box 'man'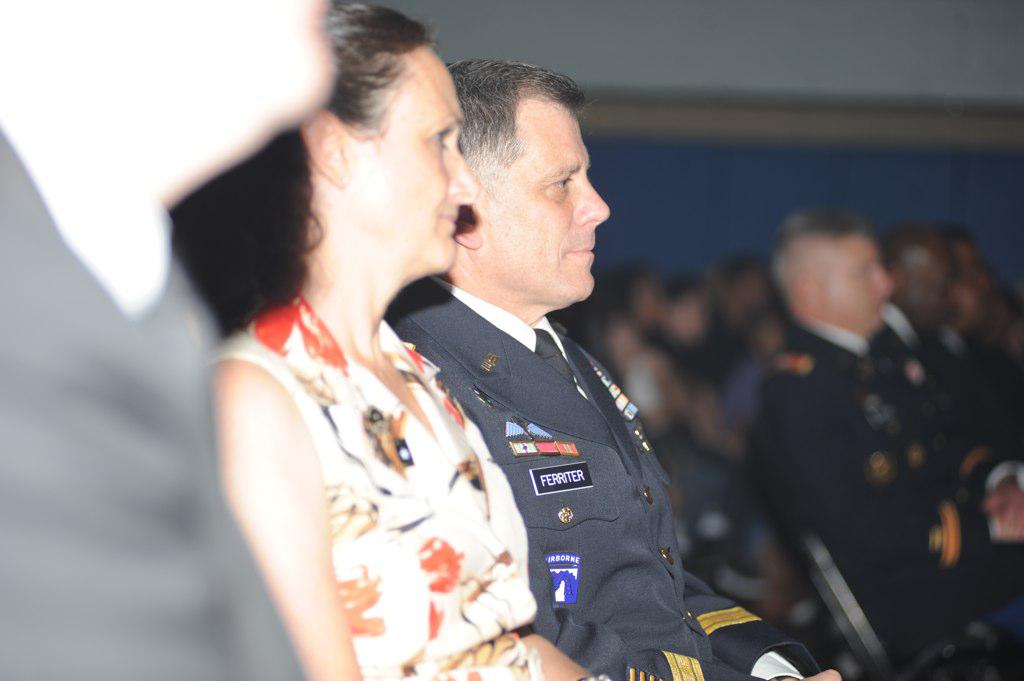
locate(216, 51, 744, 668)
